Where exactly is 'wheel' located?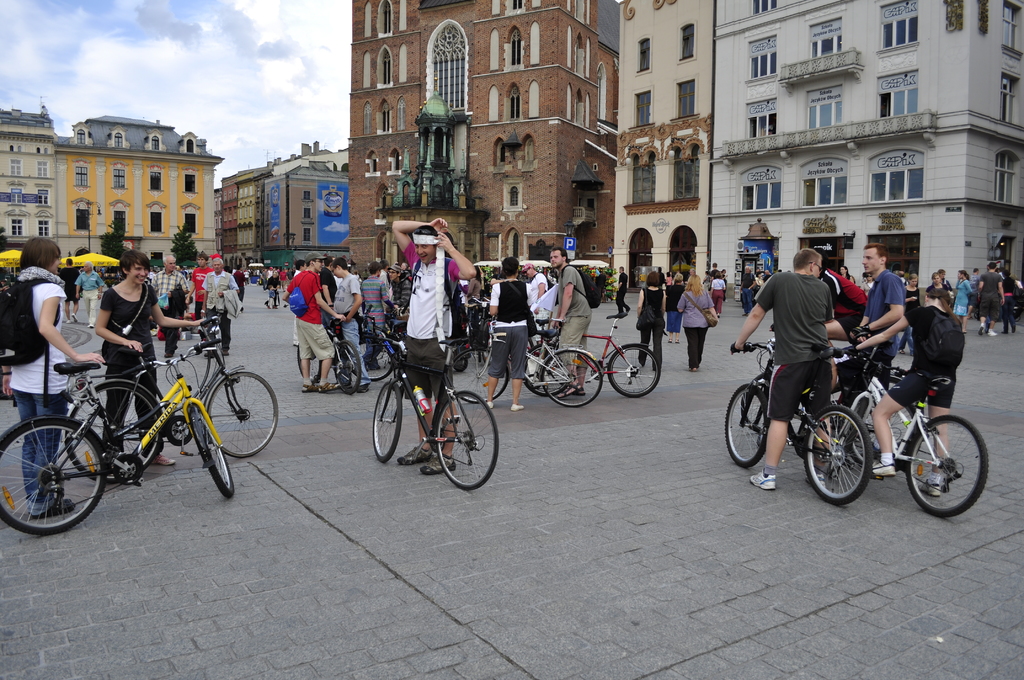
Its bounding box is BBox(0, 416, 103, 537).
